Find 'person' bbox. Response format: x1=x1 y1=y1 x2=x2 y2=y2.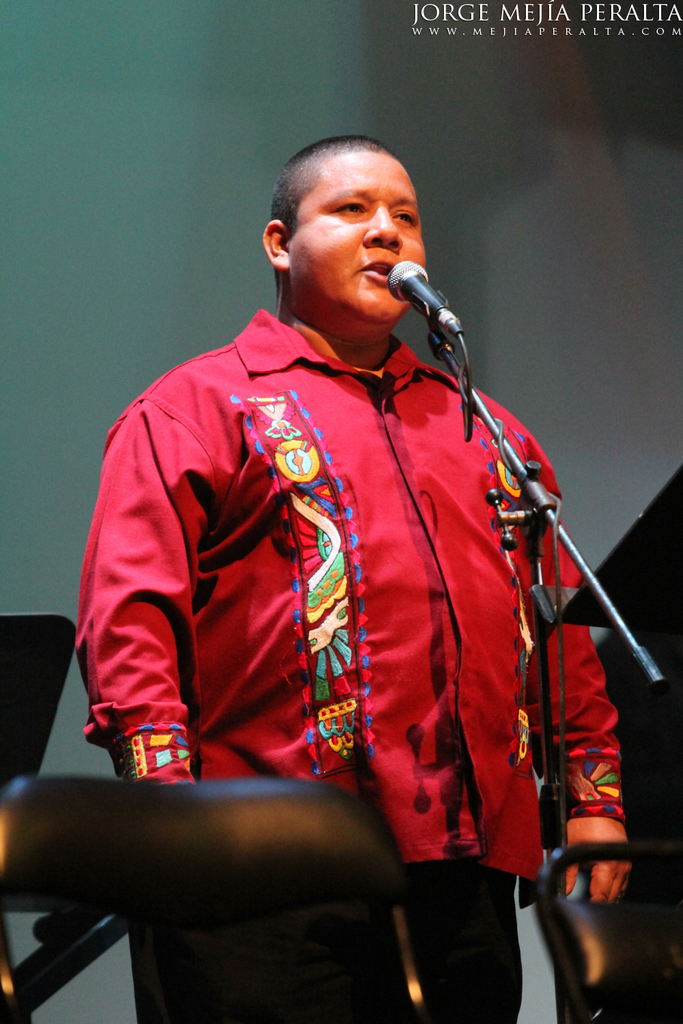
x1=71 y1=132 x2=628 y2=917.
